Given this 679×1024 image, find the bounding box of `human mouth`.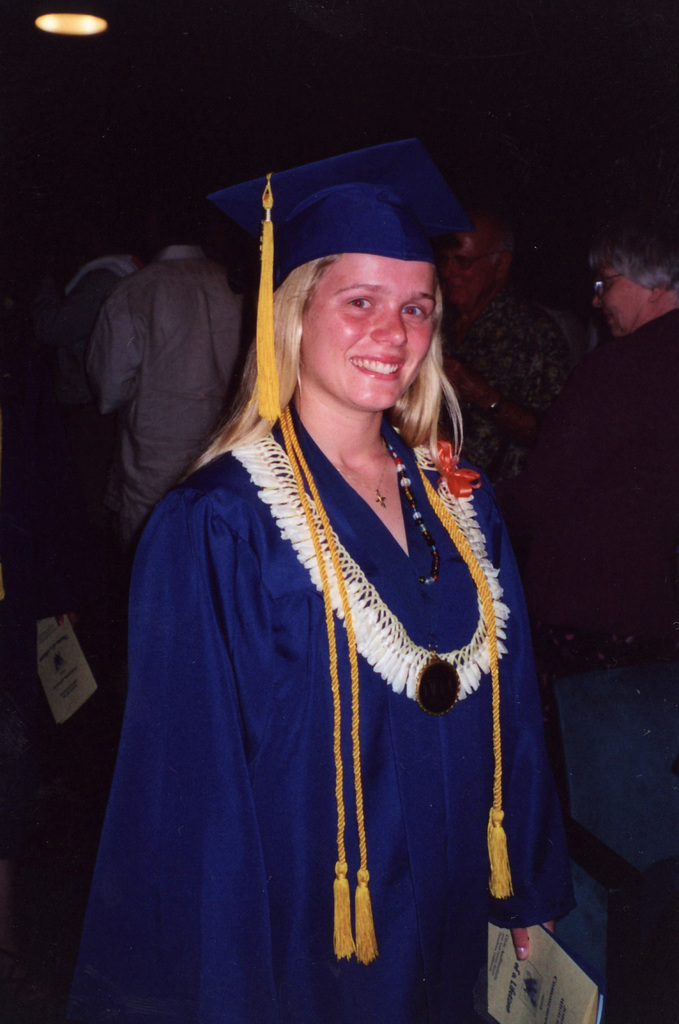
pyautogui.locateOnScreen(351, 354, 409, 380).
